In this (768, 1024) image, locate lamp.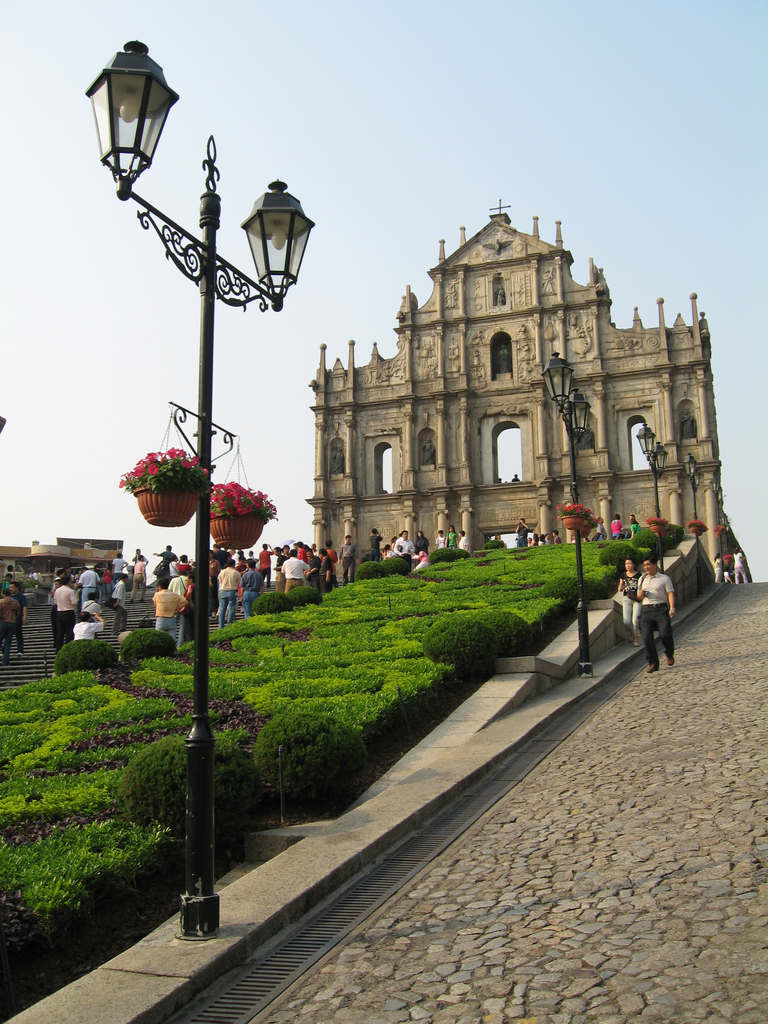
Bounding box: (left=636, top=421, right=669, bottom=568).
